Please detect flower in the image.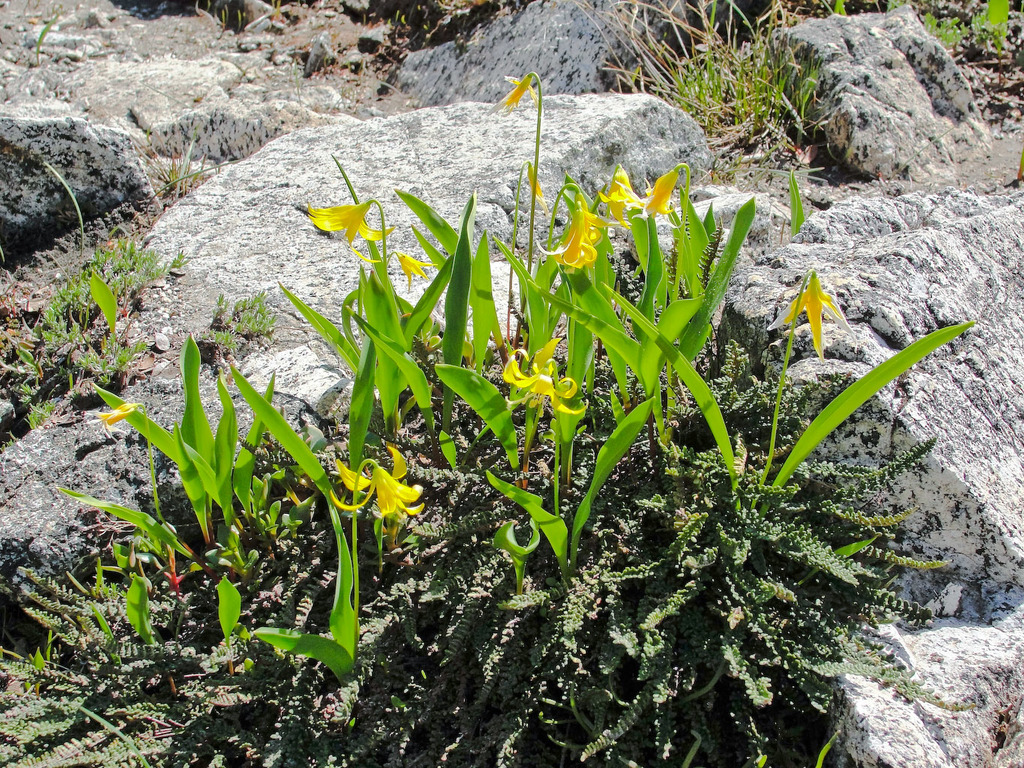
crop(763, 271, 856, 364).
